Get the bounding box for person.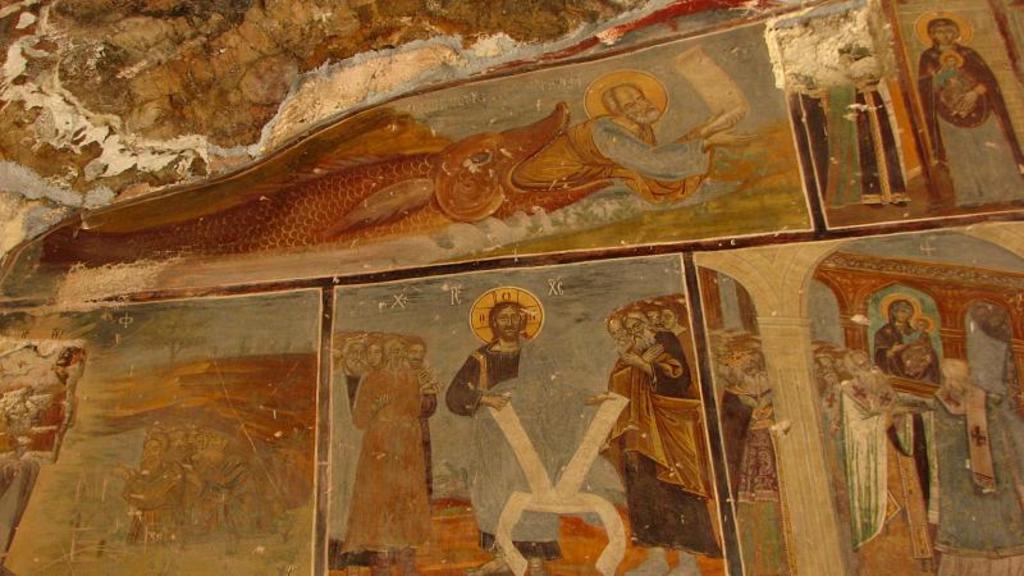
120,428,186,553.
